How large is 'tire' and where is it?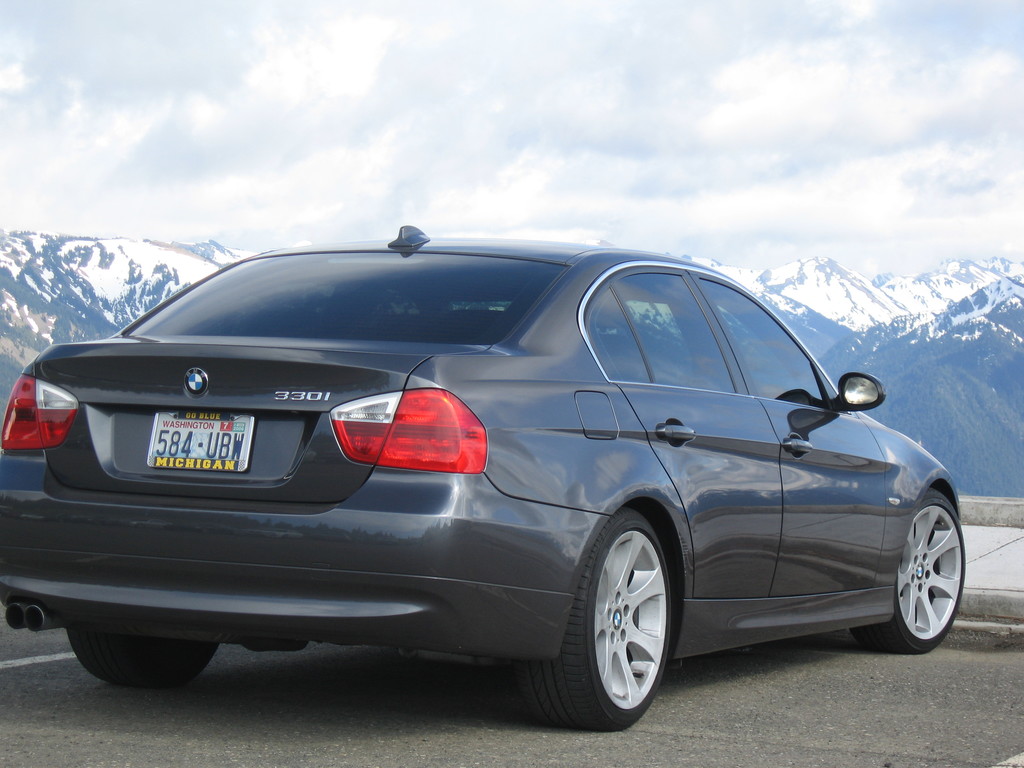
Bounding box: (x1=574, y1=519, x2=680, y2=728).
